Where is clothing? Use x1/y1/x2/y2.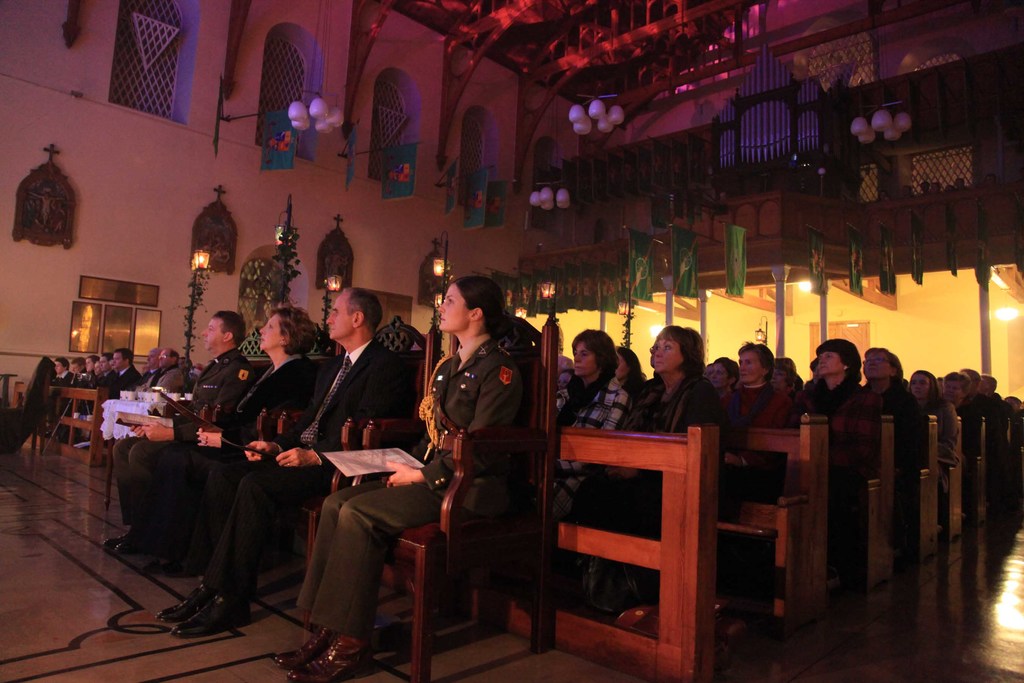
794/377/879/490.
